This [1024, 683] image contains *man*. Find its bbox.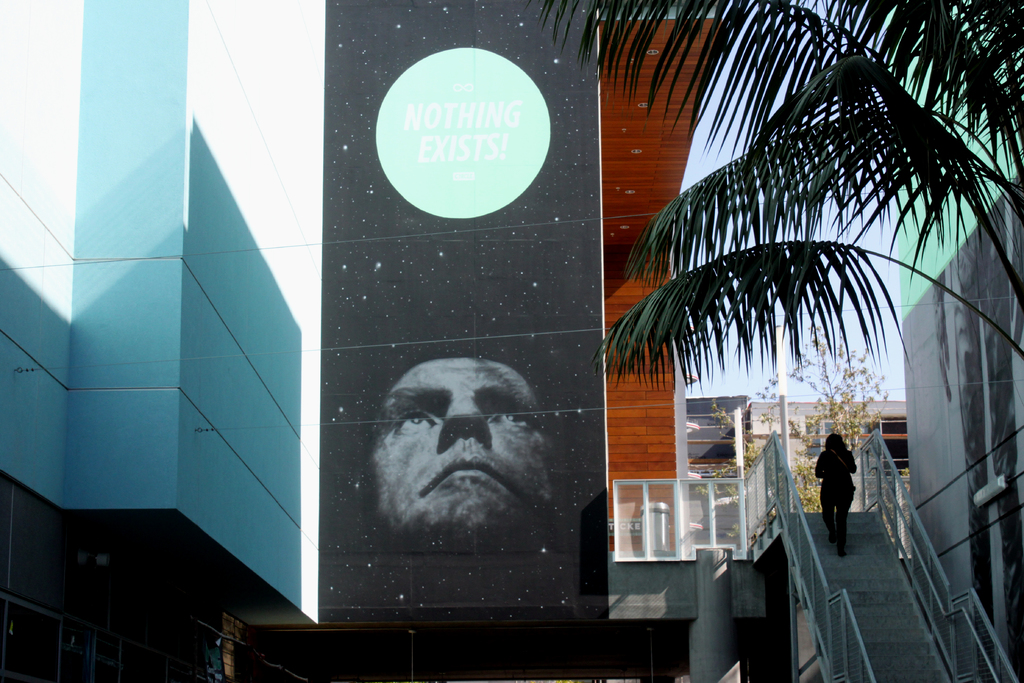
select_region(365, 349, 575, 587).
